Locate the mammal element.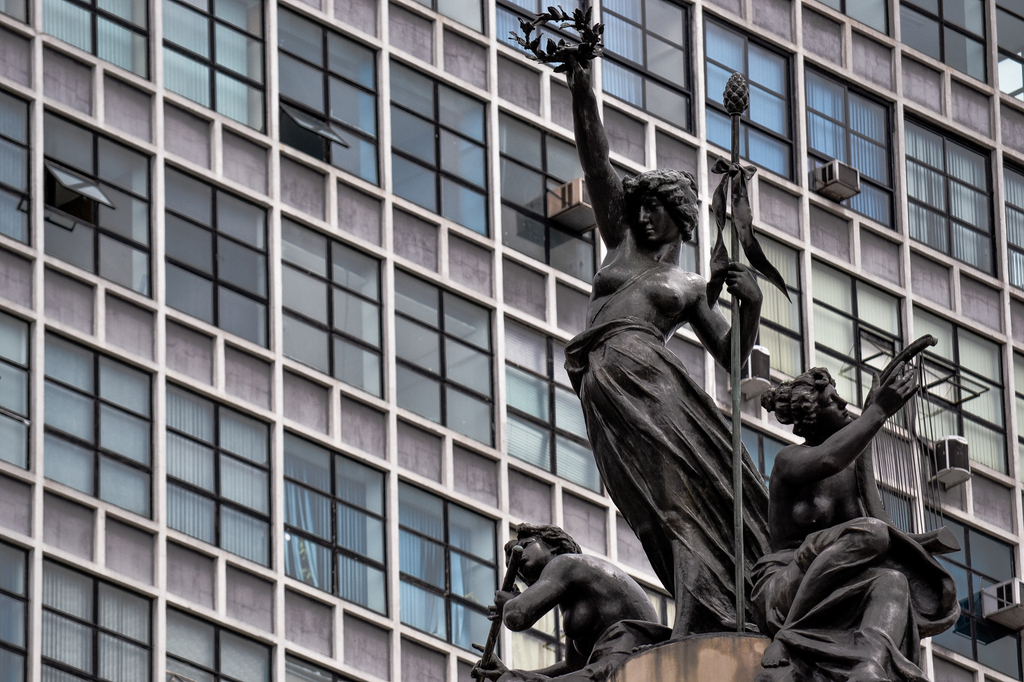
Element bbox: [x1=474, y1=528, x2=708, y2=662].
